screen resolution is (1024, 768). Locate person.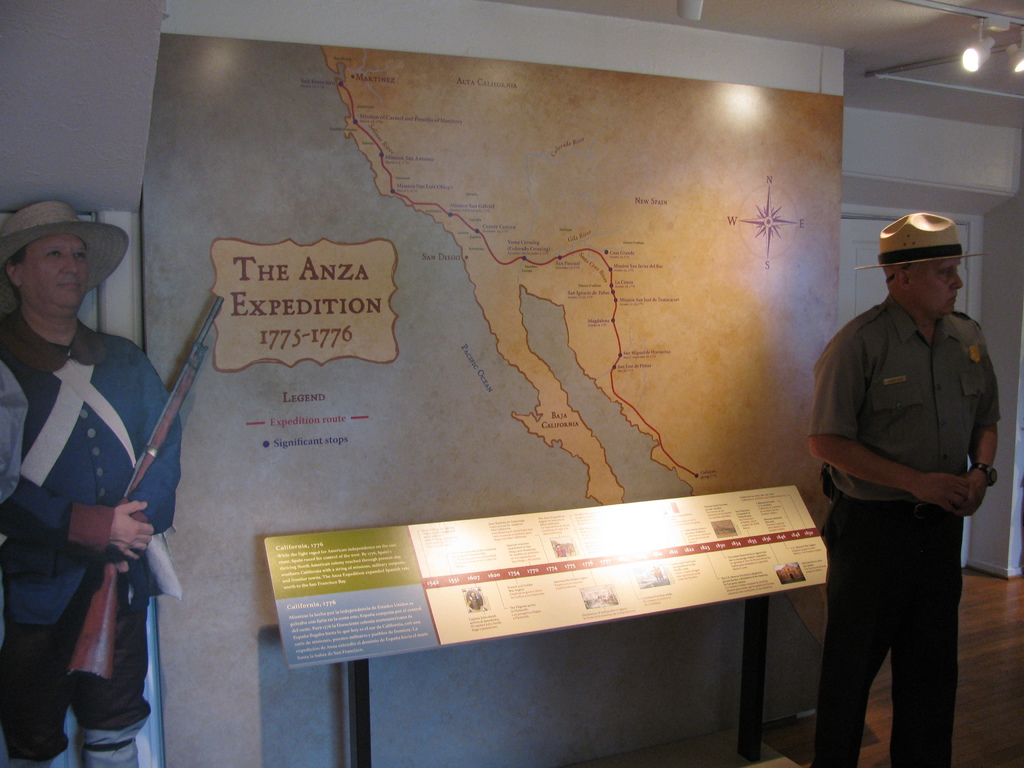
16/185/188/758.
